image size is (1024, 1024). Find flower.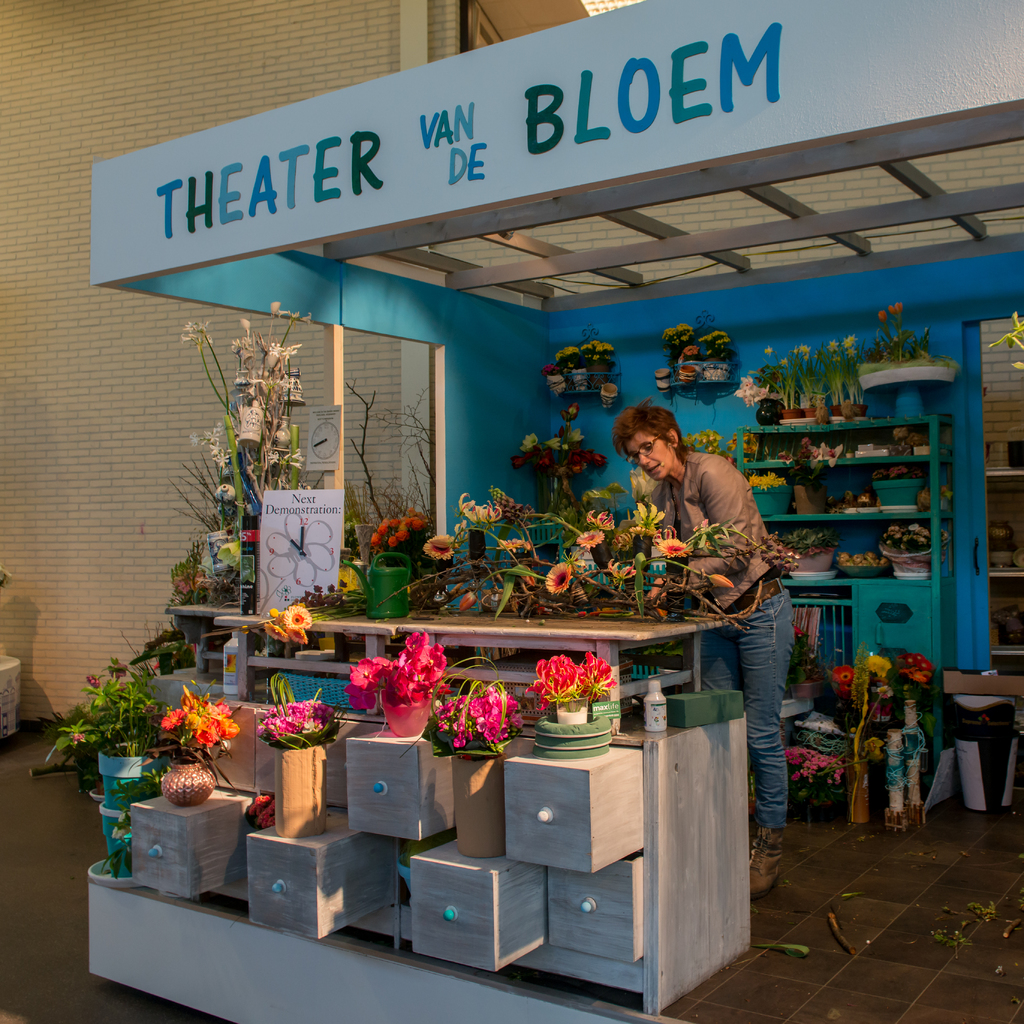
{"x1": 270, "y1": 342, "x2": 301, "y2": 365}.
